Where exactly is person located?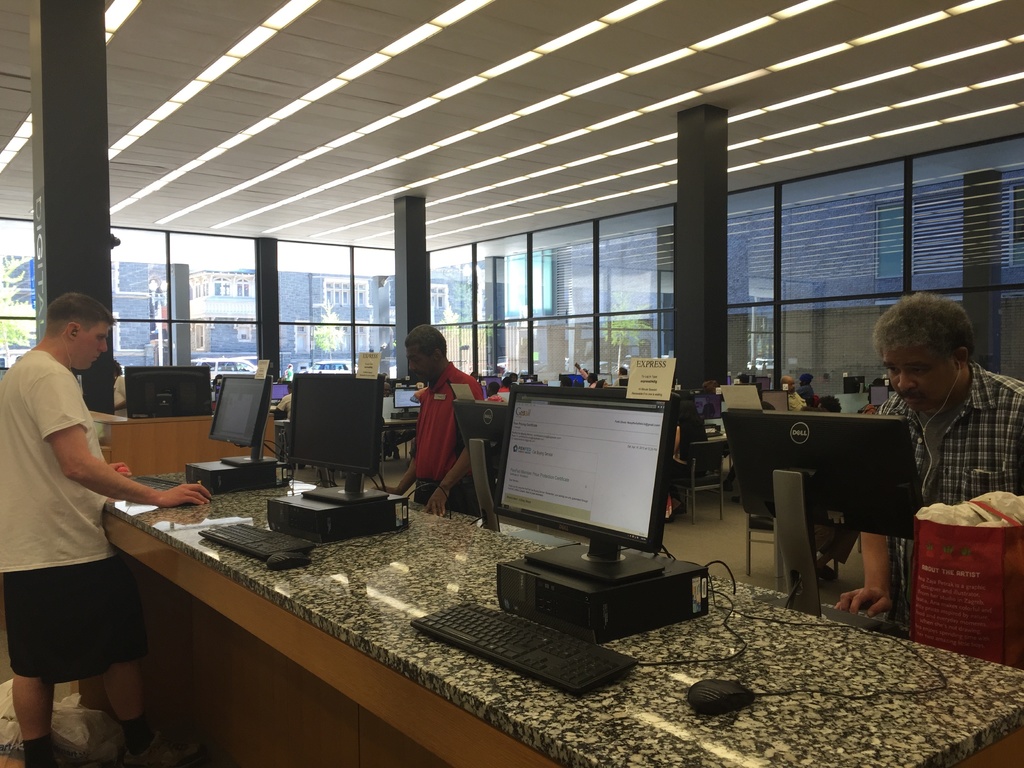
Its bounding box is bbox=(275, 389, 294, 418).
